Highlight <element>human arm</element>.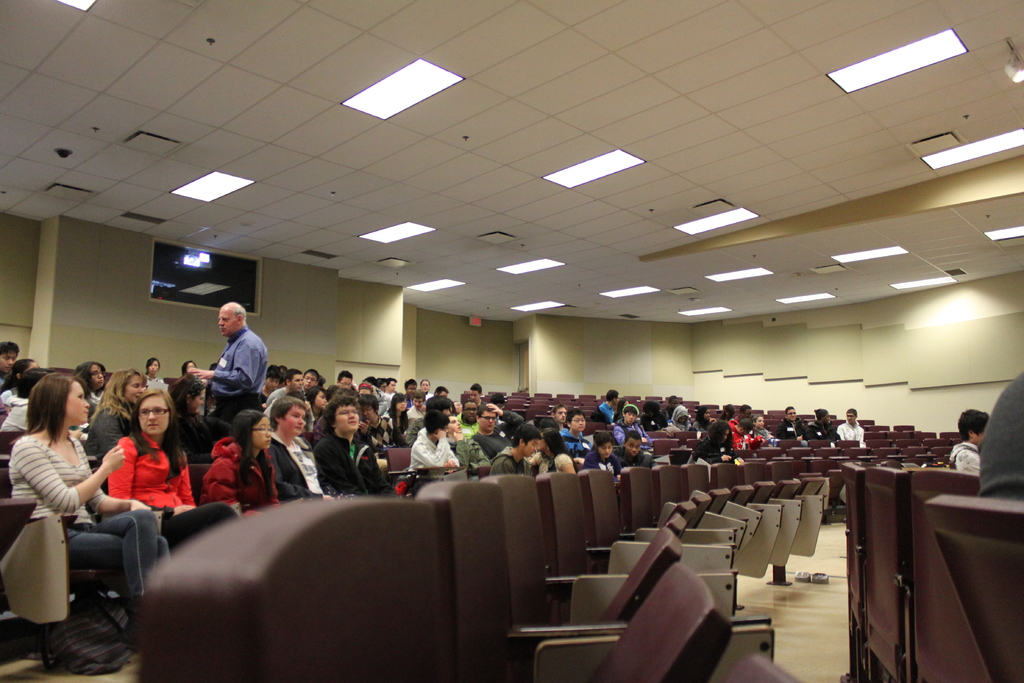
Highlighted region: bbox=[302, 399, 315, 432].
